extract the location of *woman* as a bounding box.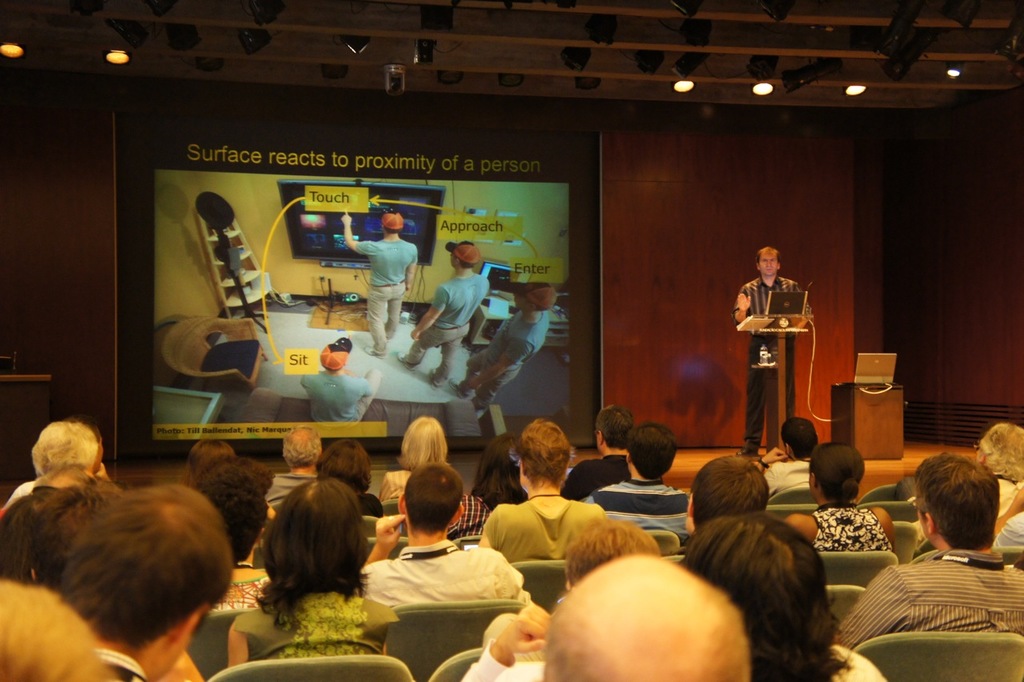
x1=675 y1=510 x2=889 y2=681.
